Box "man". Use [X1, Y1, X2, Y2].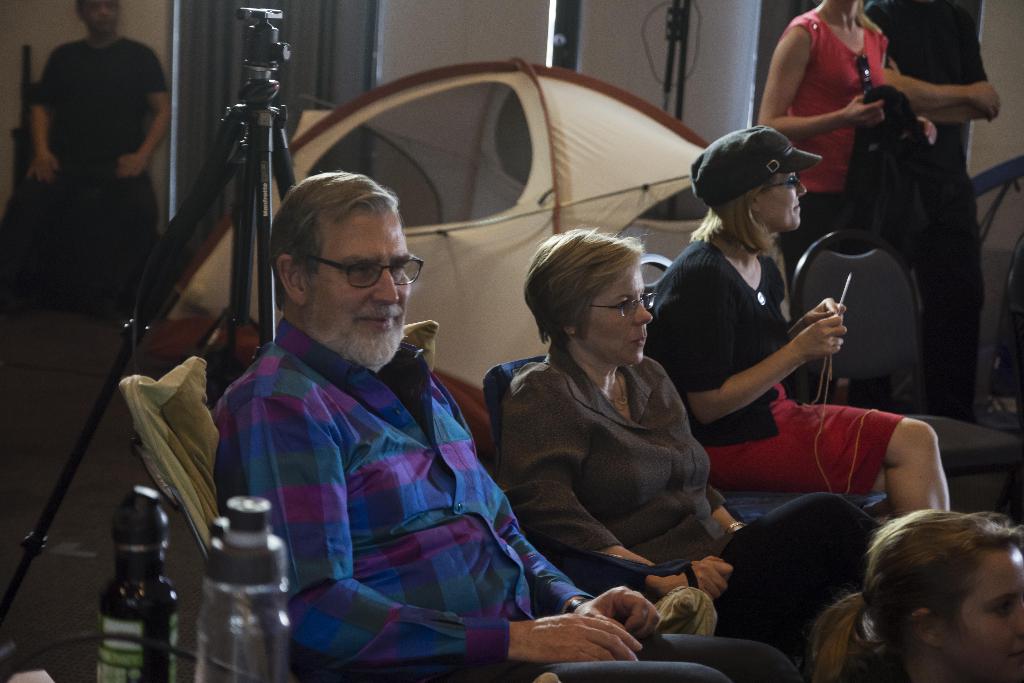
[18, 0, 166, 332].
